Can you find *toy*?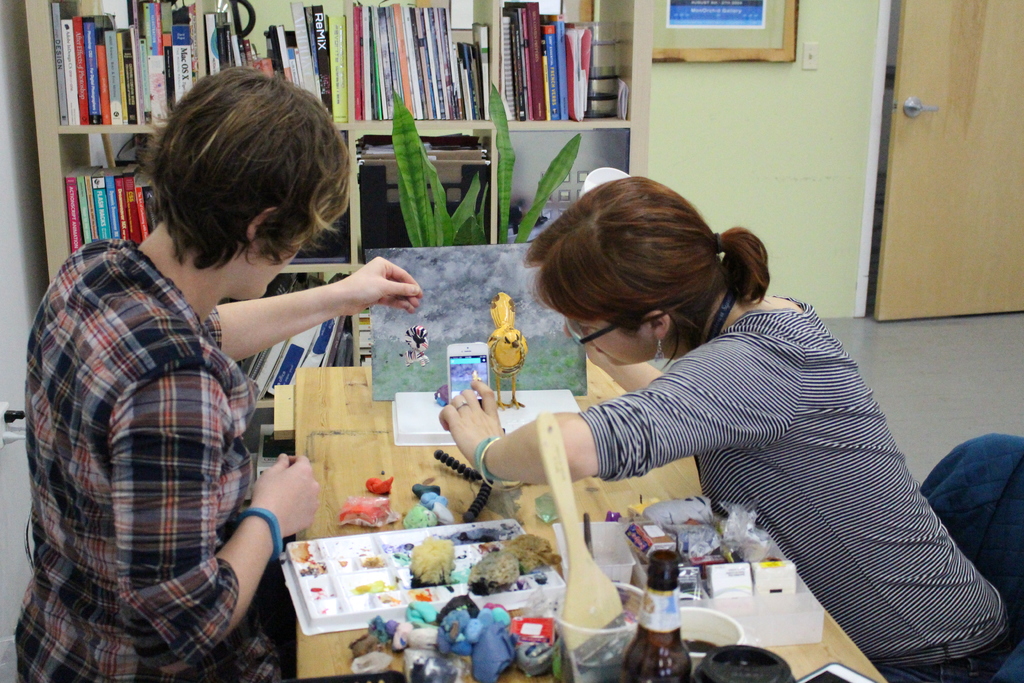
Yes, bounding box: (355,603,442,672).
